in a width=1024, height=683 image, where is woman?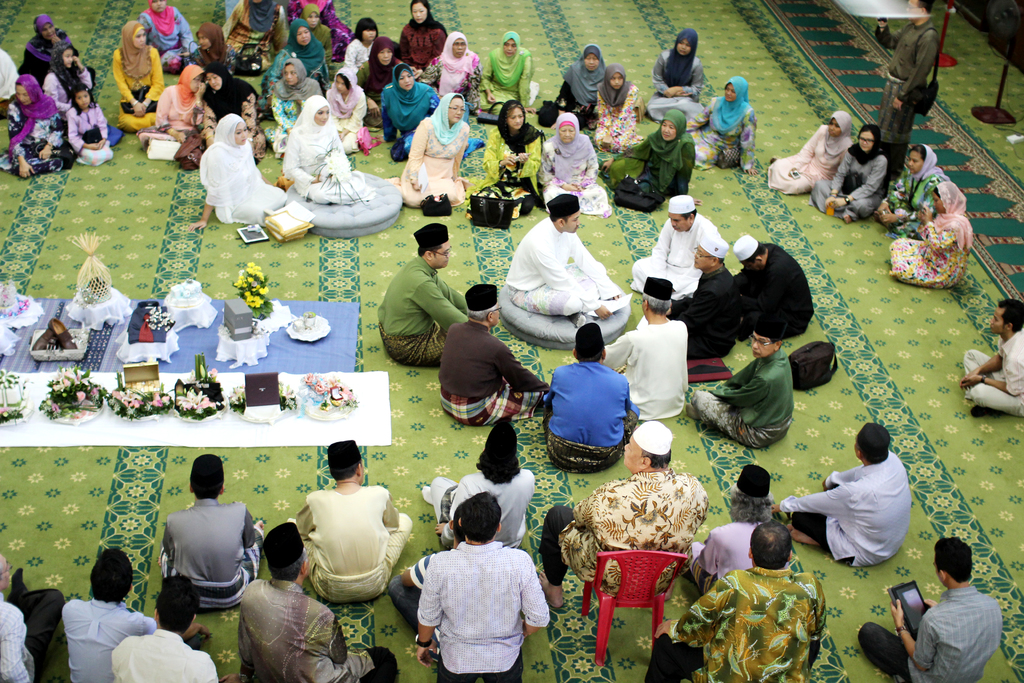
[355,42,403,124].
